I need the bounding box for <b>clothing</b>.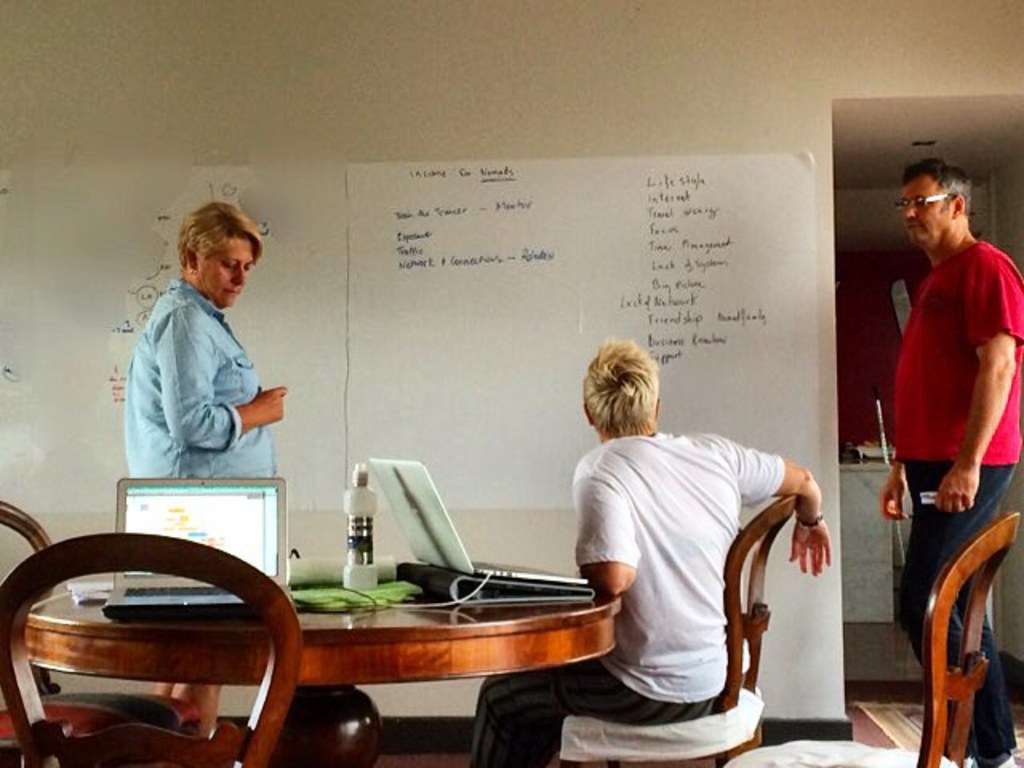
Here it is: rect(117, 254, 278, 493).
